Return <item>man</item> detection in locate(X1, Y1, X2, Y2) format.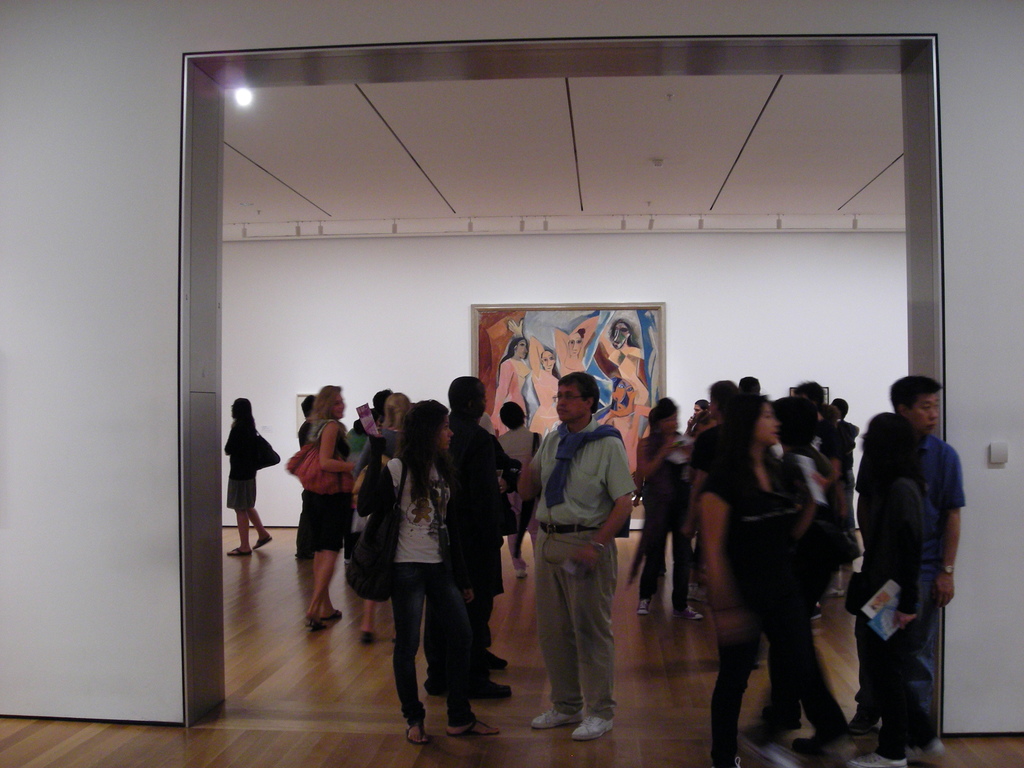
locate(515, 371, 637, 744).
